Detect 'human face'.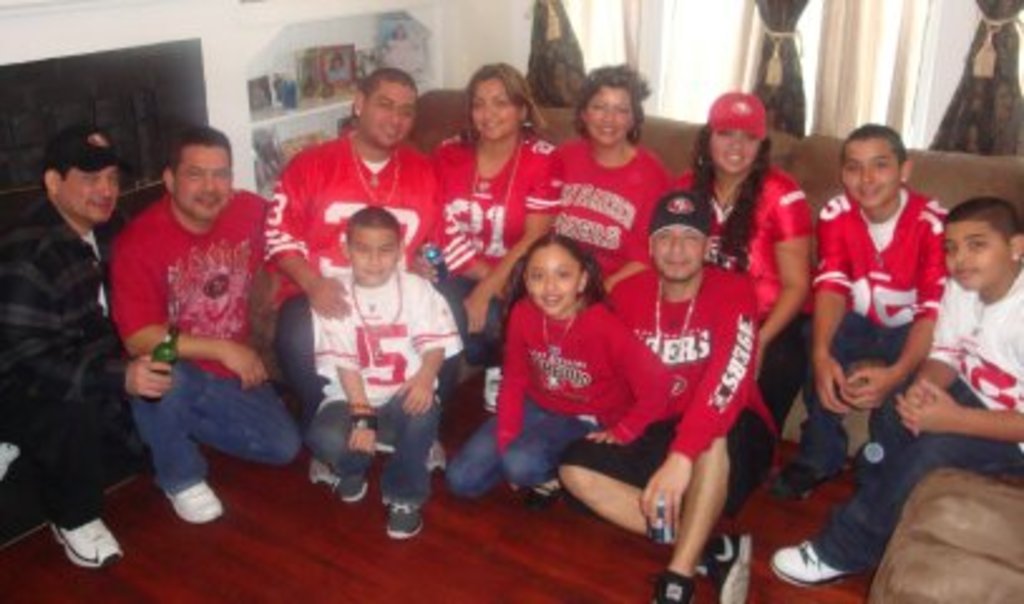
Detected at 845:136:896:206.
